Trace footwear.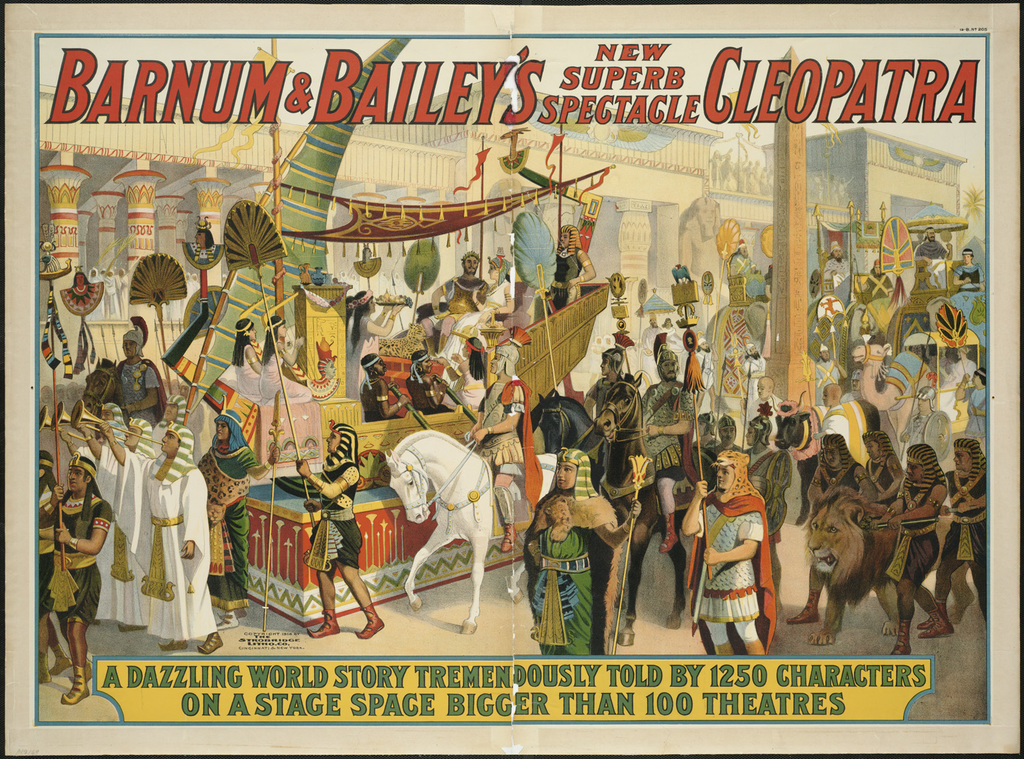
Traced to (501, 521, 514, 551).
